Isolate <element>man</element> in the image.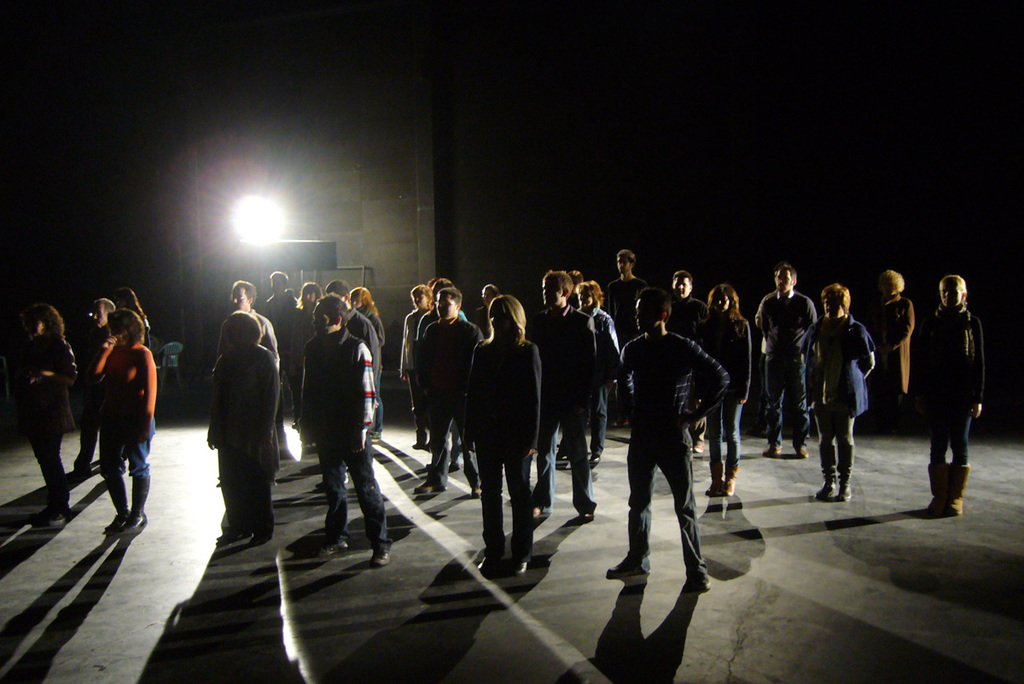
Isolated region: left=227, top=279, right=276, bottom=354.
